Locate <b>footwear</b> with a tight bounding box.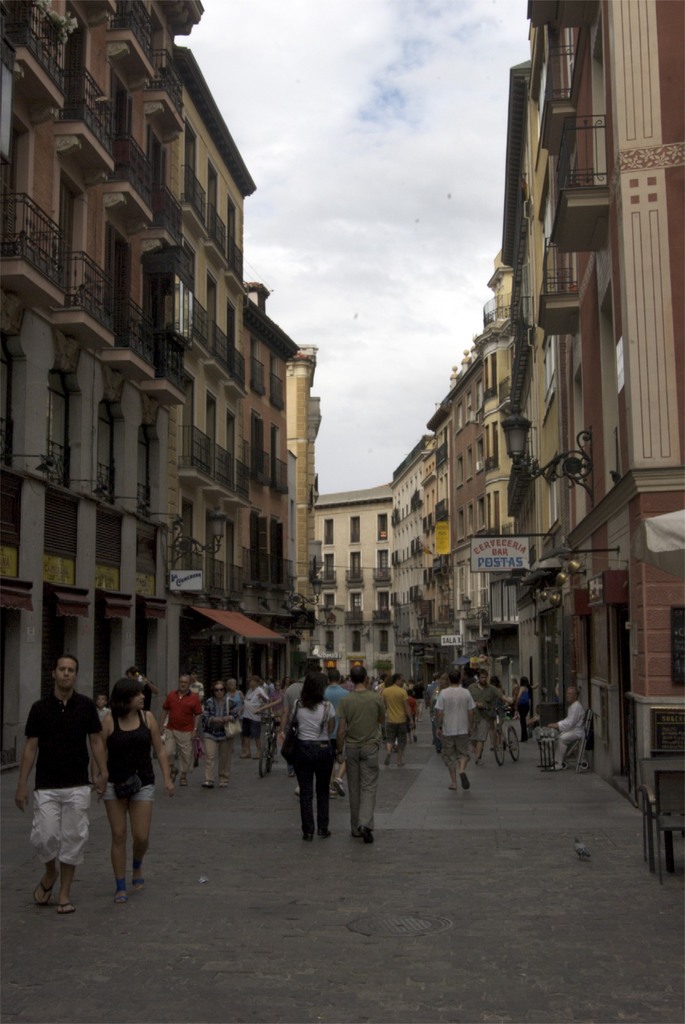
box=[31, 882, 54, 907].
